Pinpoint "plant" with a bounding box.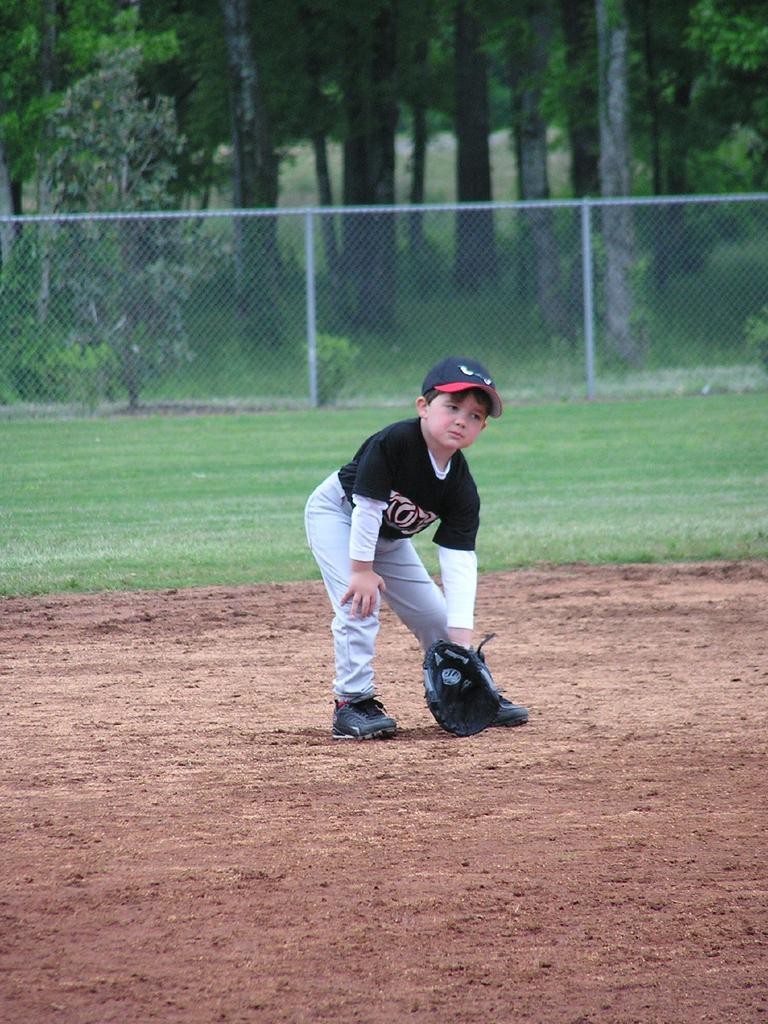
box=[538, 314, 625, 386].
